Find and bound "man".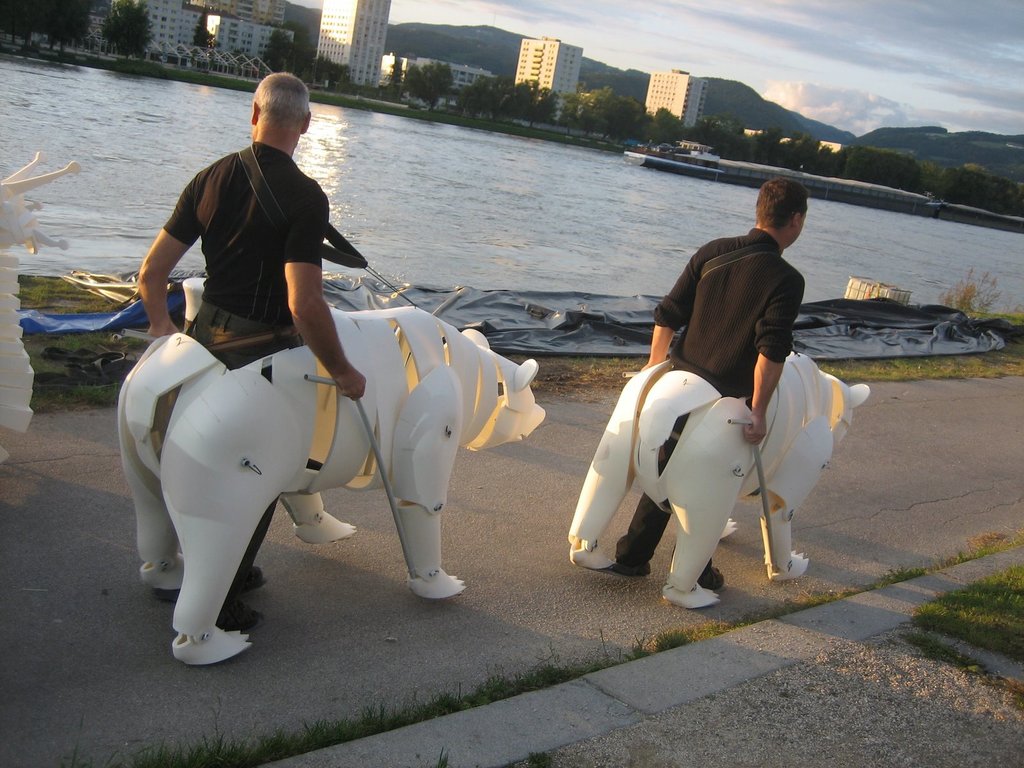
Bound: locate(609, 170, 808, 585).
